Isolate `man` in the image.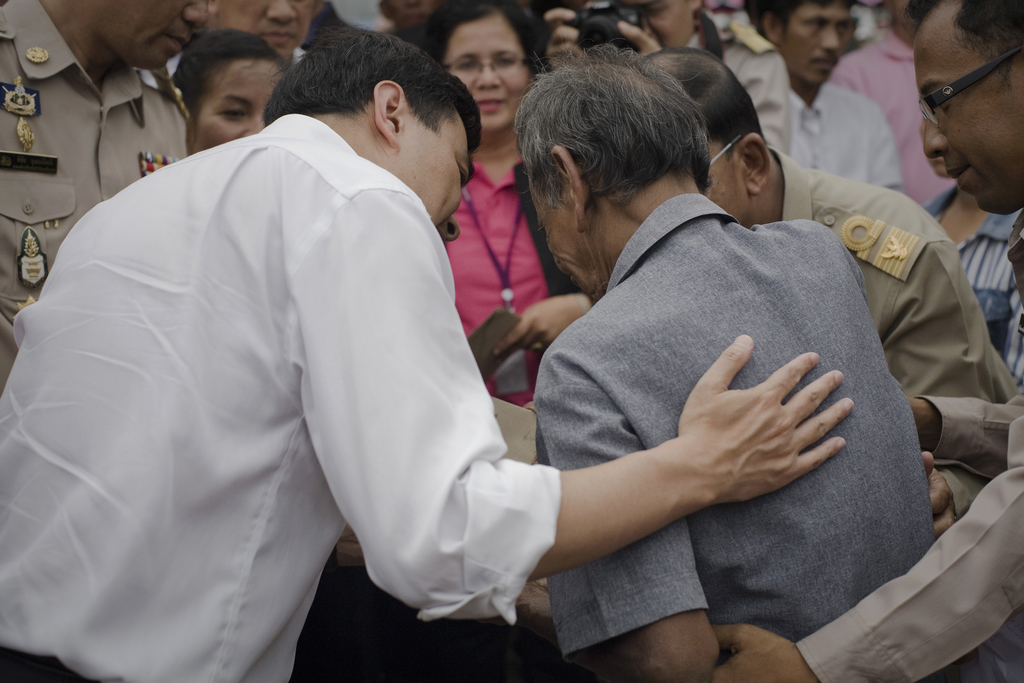
Isolated region: 702,0,1023,682.
